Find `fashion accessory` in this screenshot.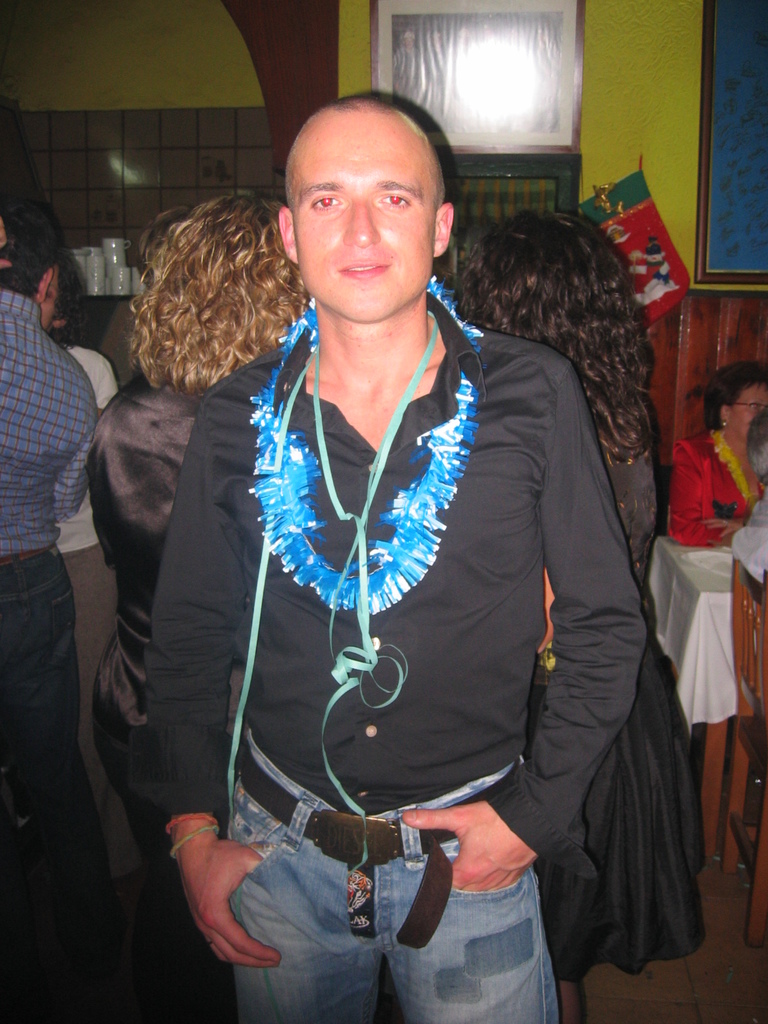
The bounding box for `fashion accessory` is 237/732/513/951.
